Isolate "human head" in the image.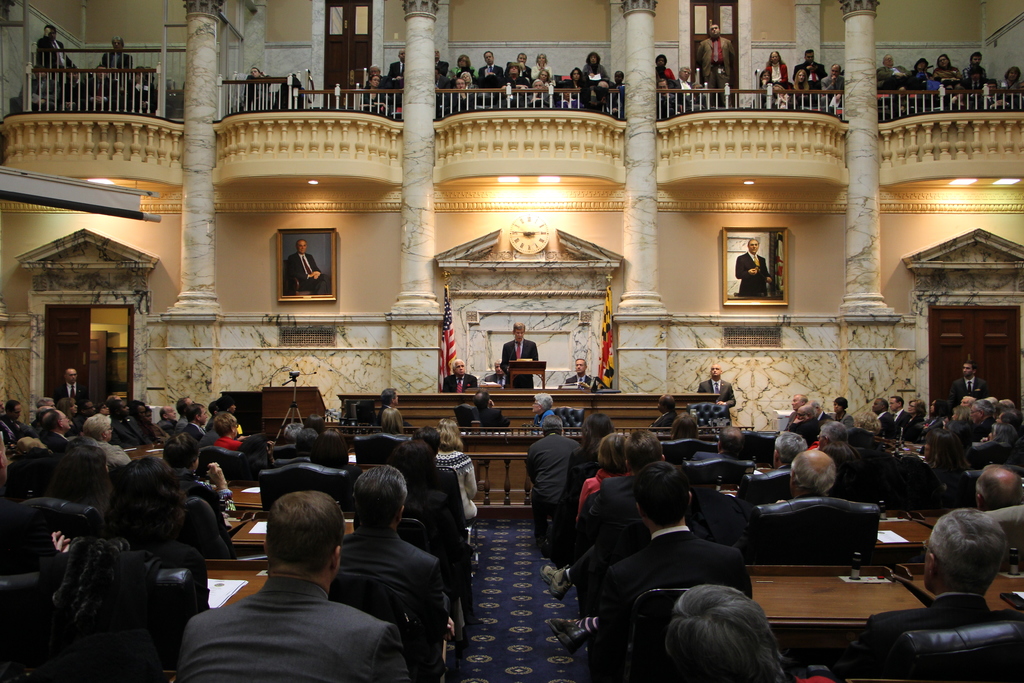
Isolated region: [left=93, top=402, right=112, bottom=414].
